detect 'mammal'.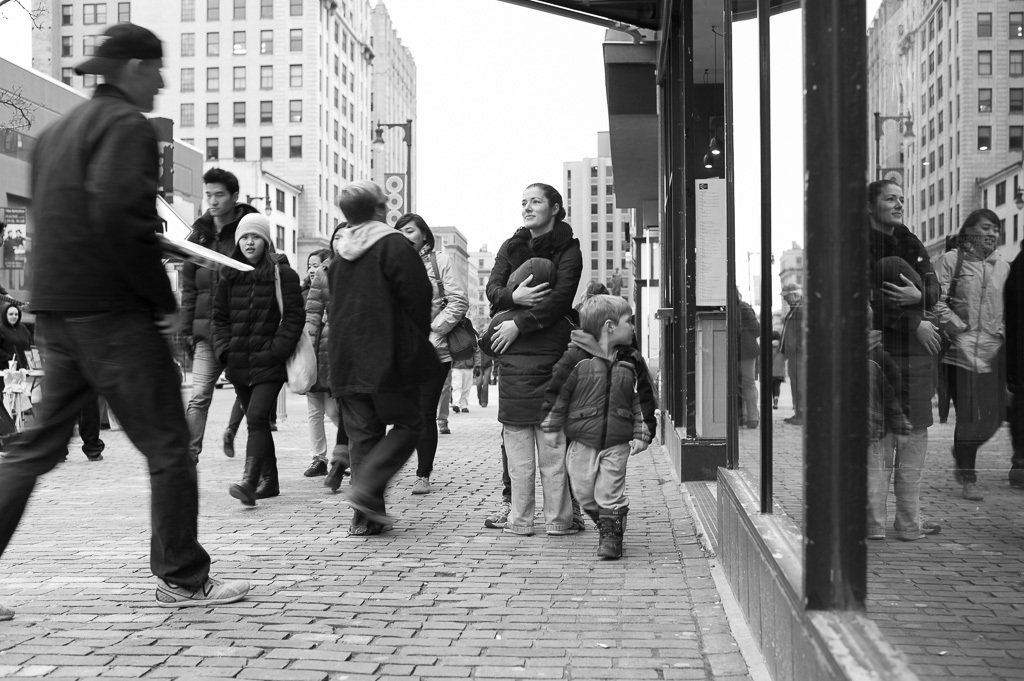
Detected at box=[54, 391, 106, 466].
